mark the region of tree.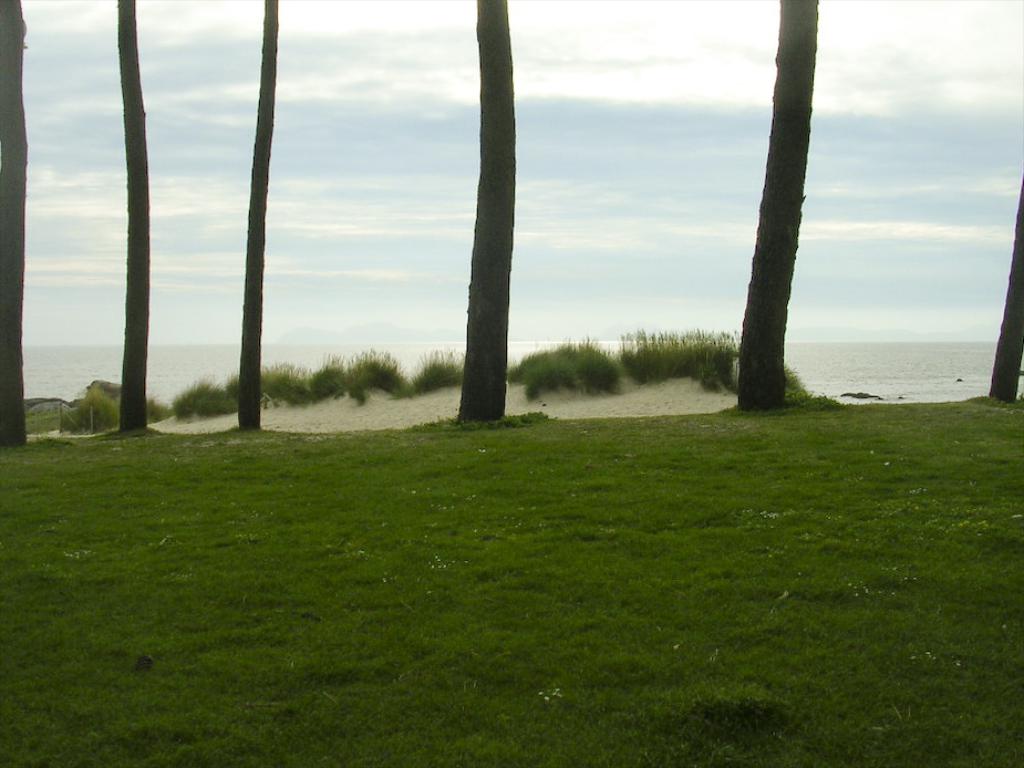
Region: detection(456, 0, 514, 422).
